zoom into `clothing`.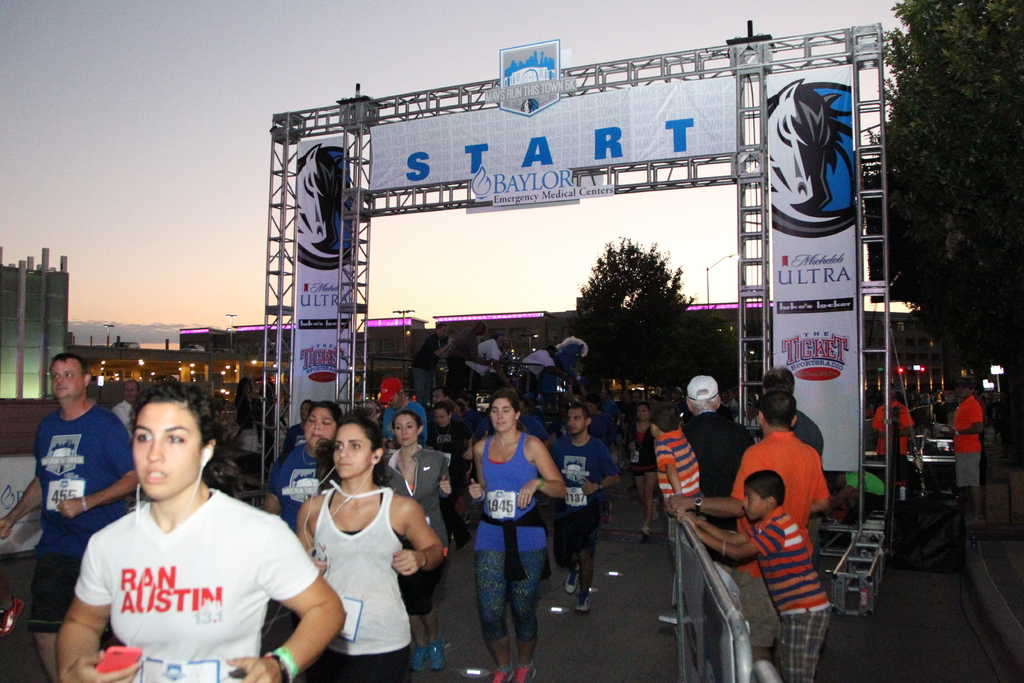
Zoom target: select_region(943, 383, 991, 487).
